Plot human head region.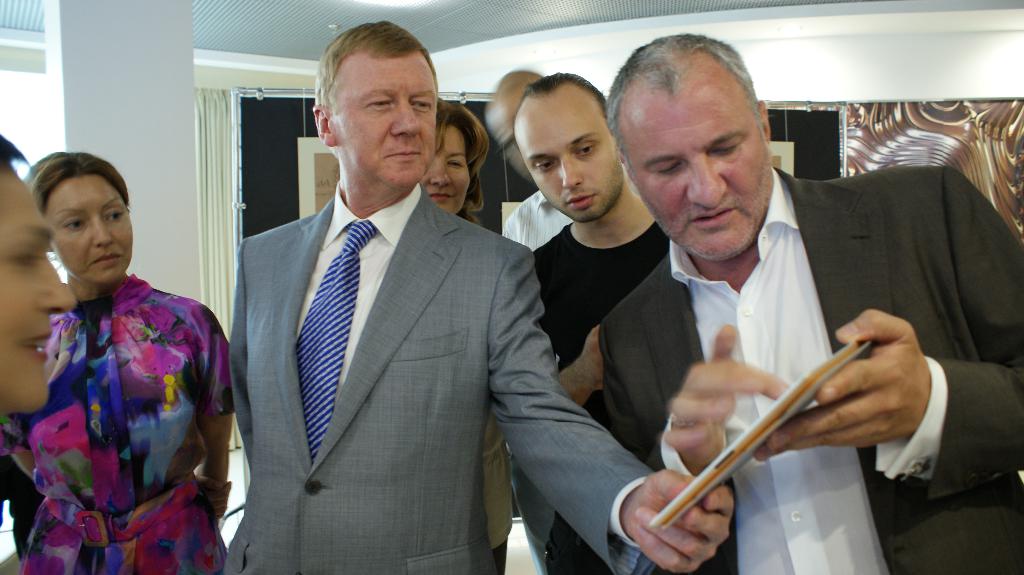
Plotted at rect(312, 19, 438, 183).
